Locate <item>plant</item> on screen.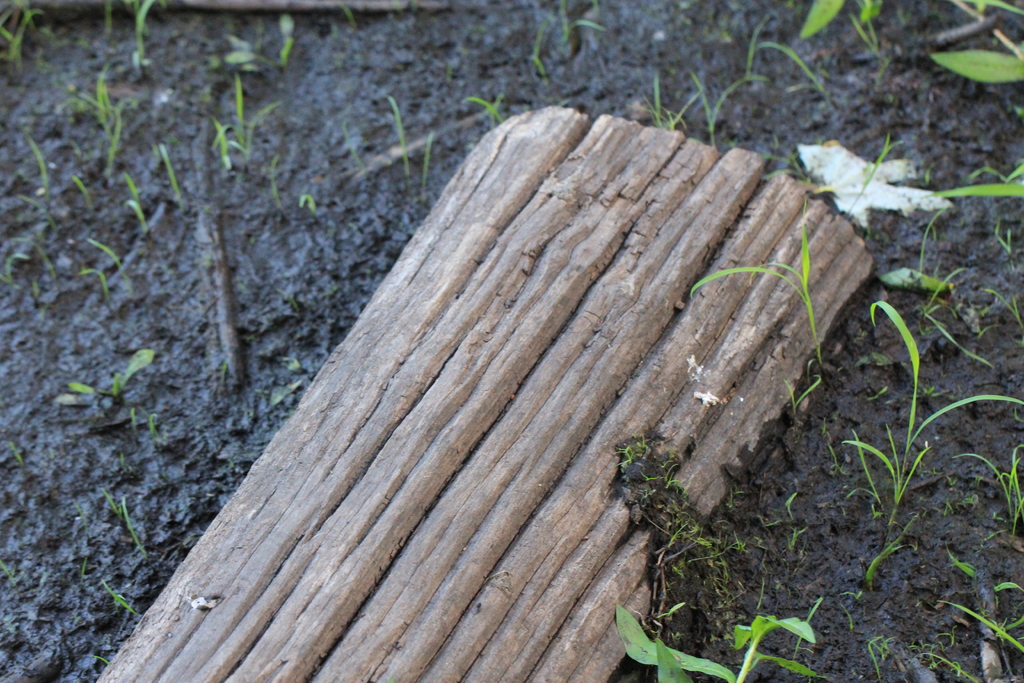
On screen at rect(5, 0, 36, 82).
